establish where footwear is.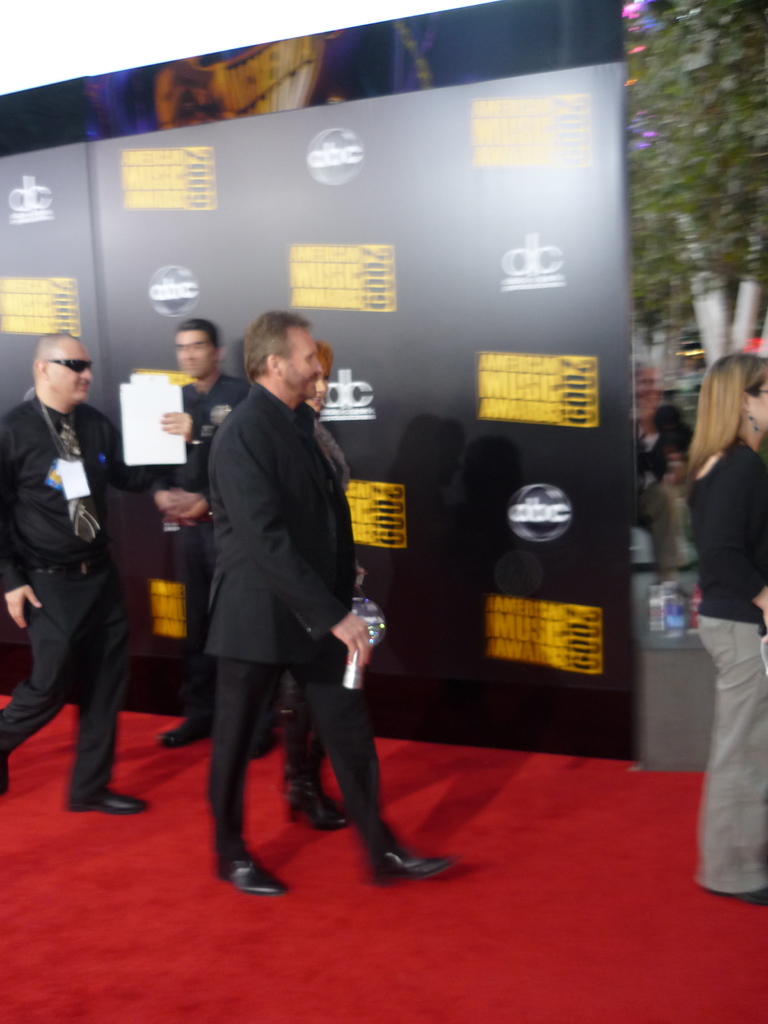
Established at locate(0, 771, 13, 794).
